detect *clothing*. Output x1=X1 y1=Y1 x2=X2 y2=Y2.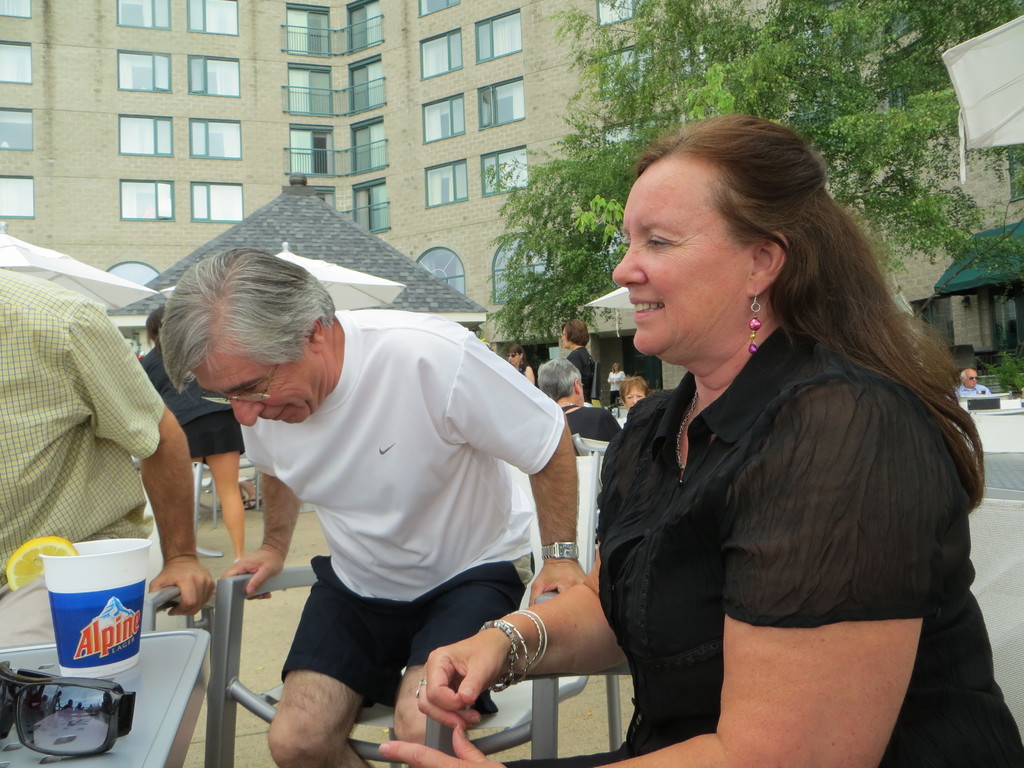
x1=516 y1=362 x2=529 y2=381.
